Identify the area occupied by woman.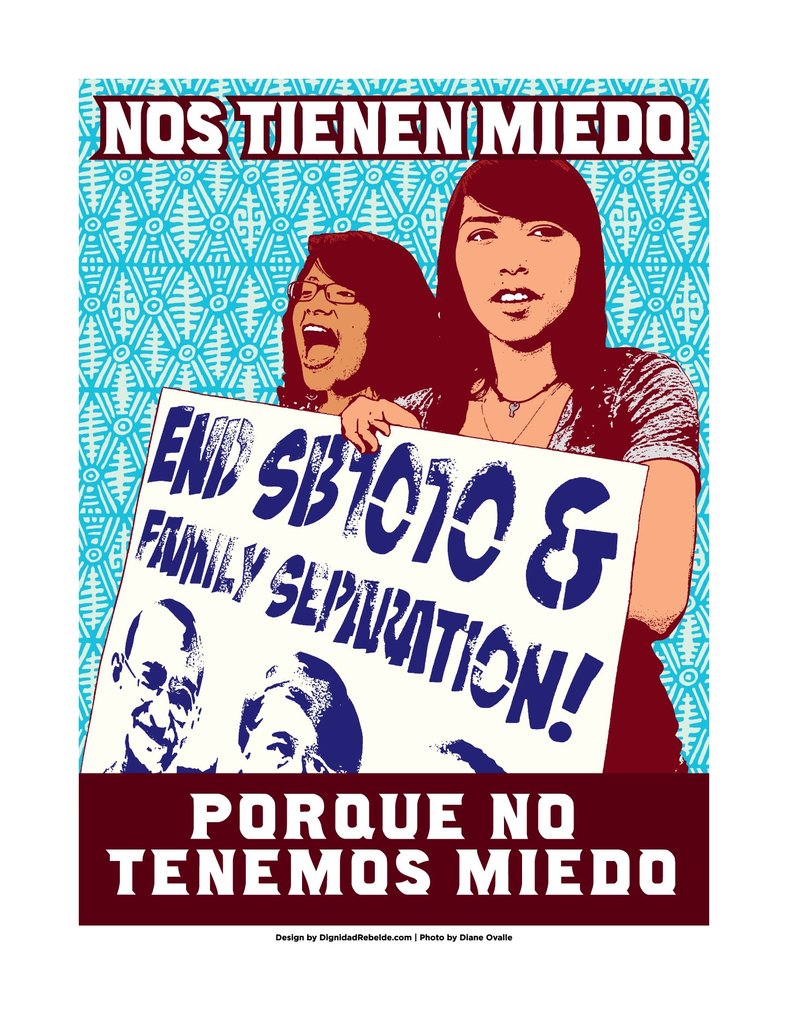
Area: select_region(341, 154, 697, 778).
